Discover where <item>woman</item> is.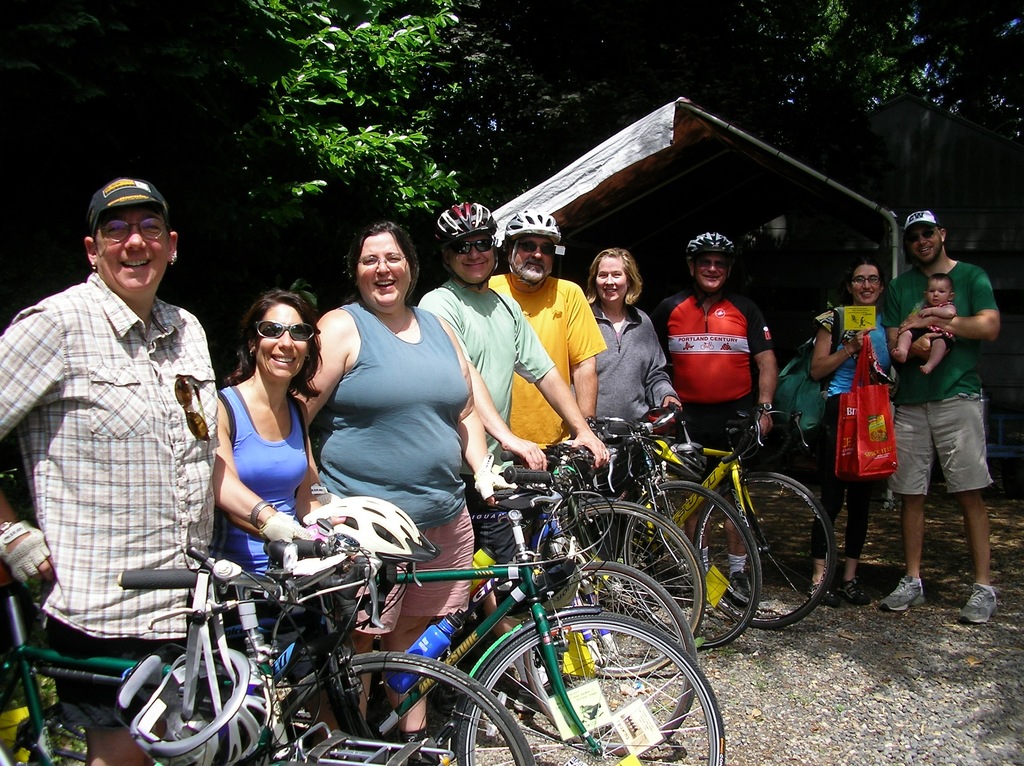
Discovered at [left=577, top=244, right=686, bottom=559].
